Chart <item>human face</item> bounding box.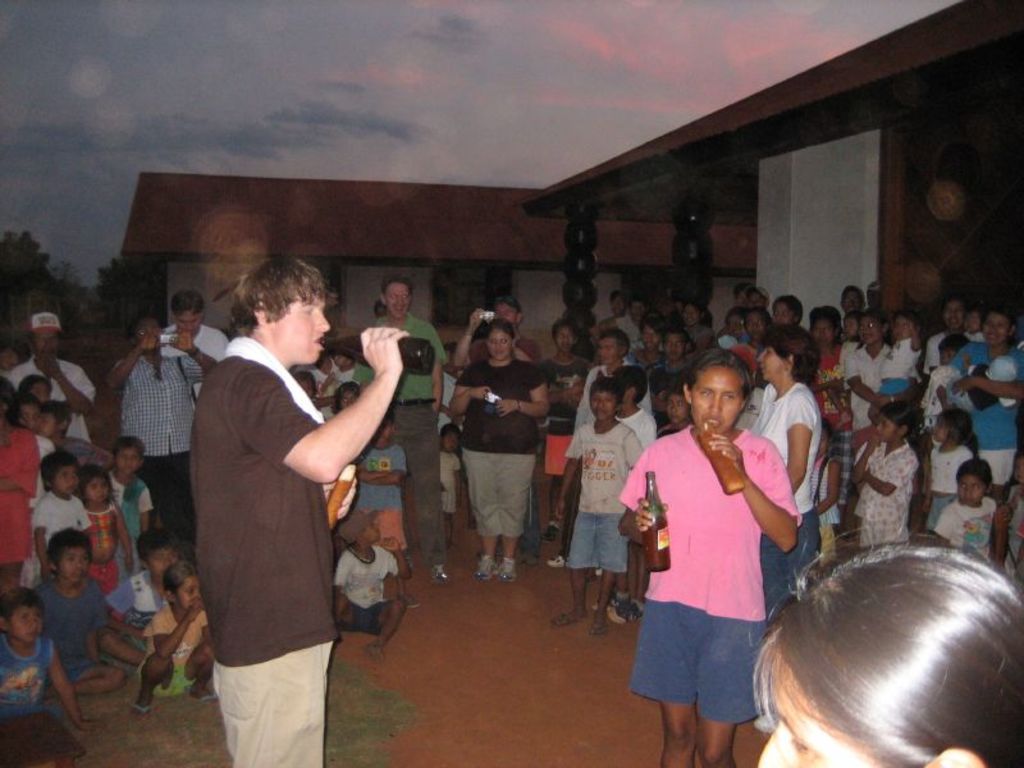
Charted: locate(666, 335, 685, 360).
